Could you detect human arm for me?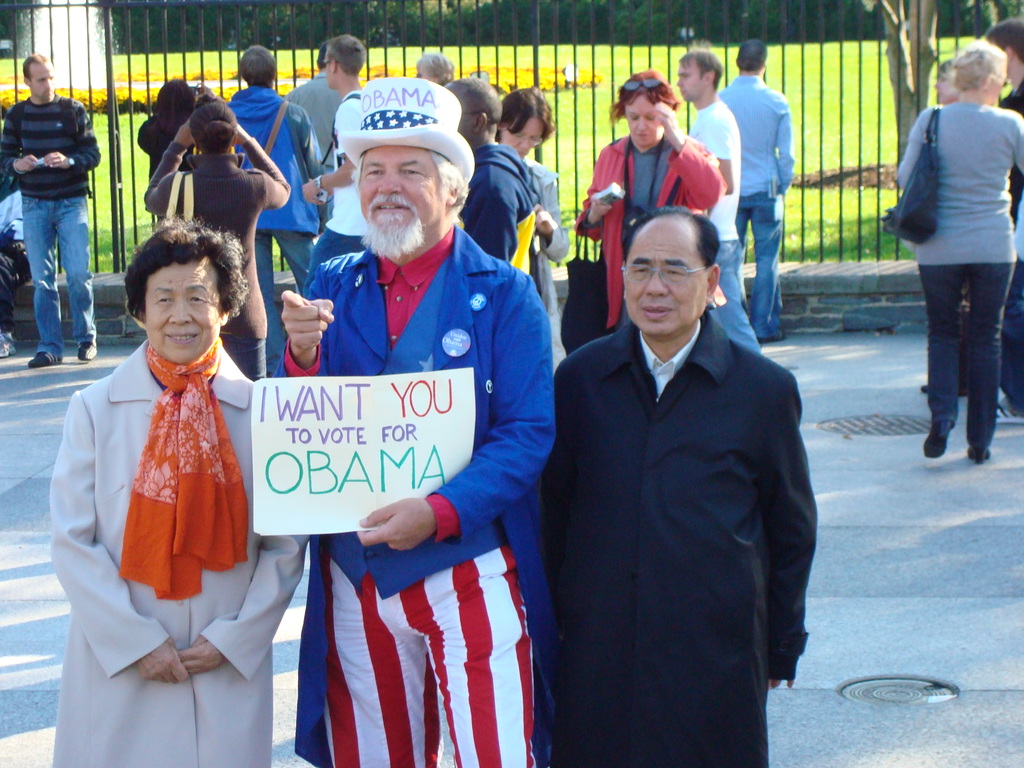
Detection result: BBox(897, 120, 923, 191).
